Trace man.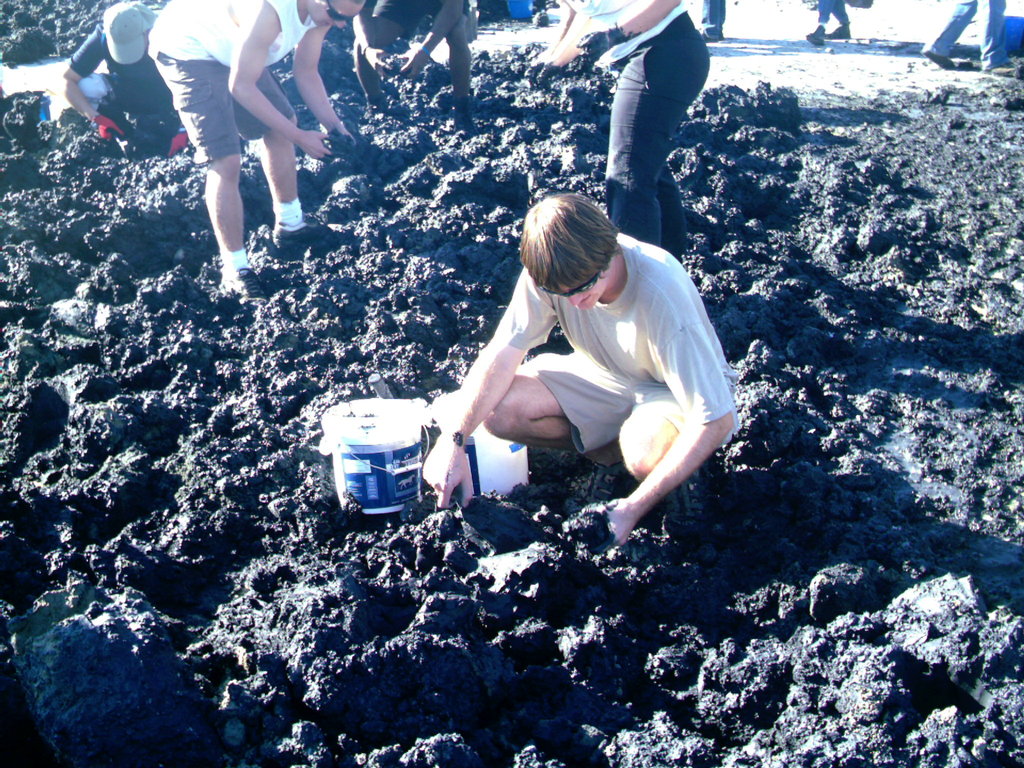
Traced to BBox(59, 3, 190, 161).
